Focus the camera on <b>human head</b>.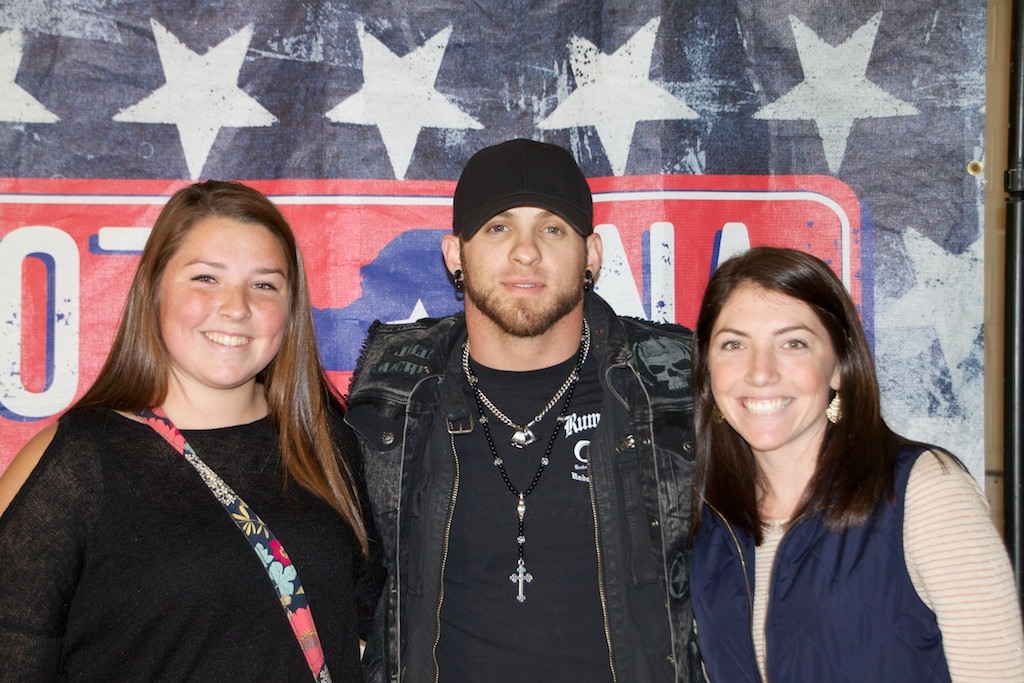
Focus region: pyautogui.locateOnScreen(125, 179, 294, 371).
